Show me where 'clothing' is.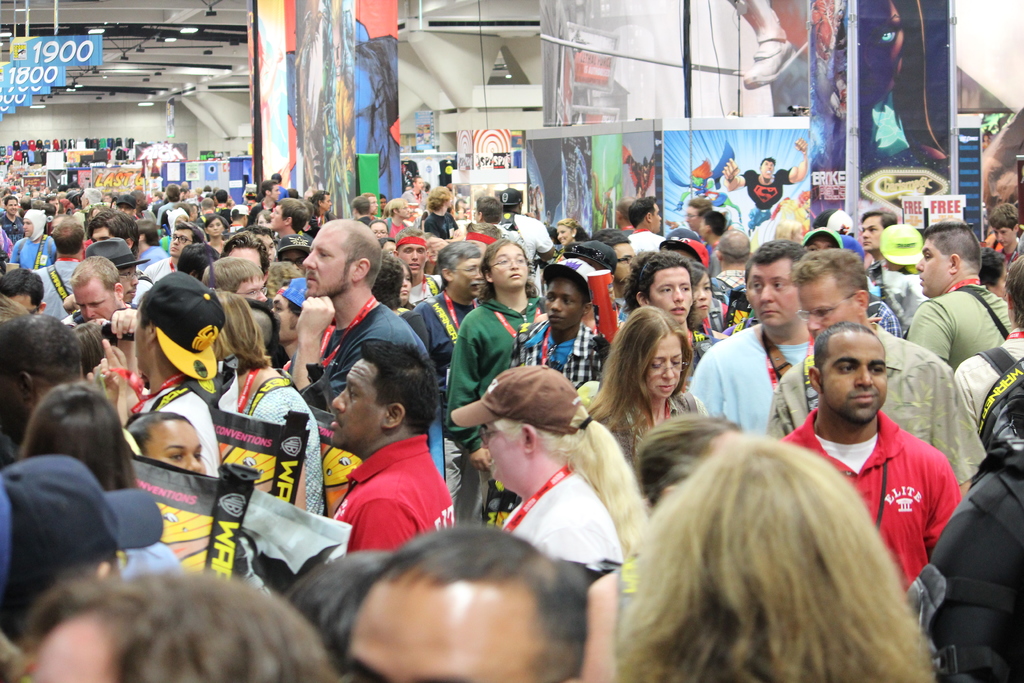
'clothing' is at left=133, top=255, right=170, bottom=304.
